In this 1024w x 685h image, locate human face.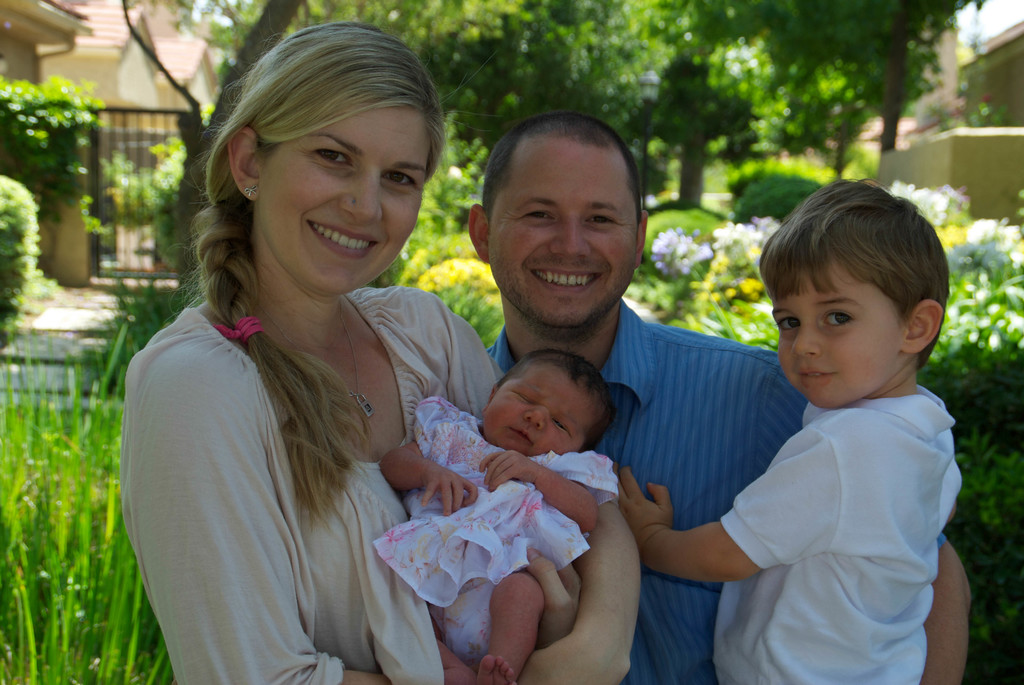
Bounding box: bbox(769, 256, 908, 411).
